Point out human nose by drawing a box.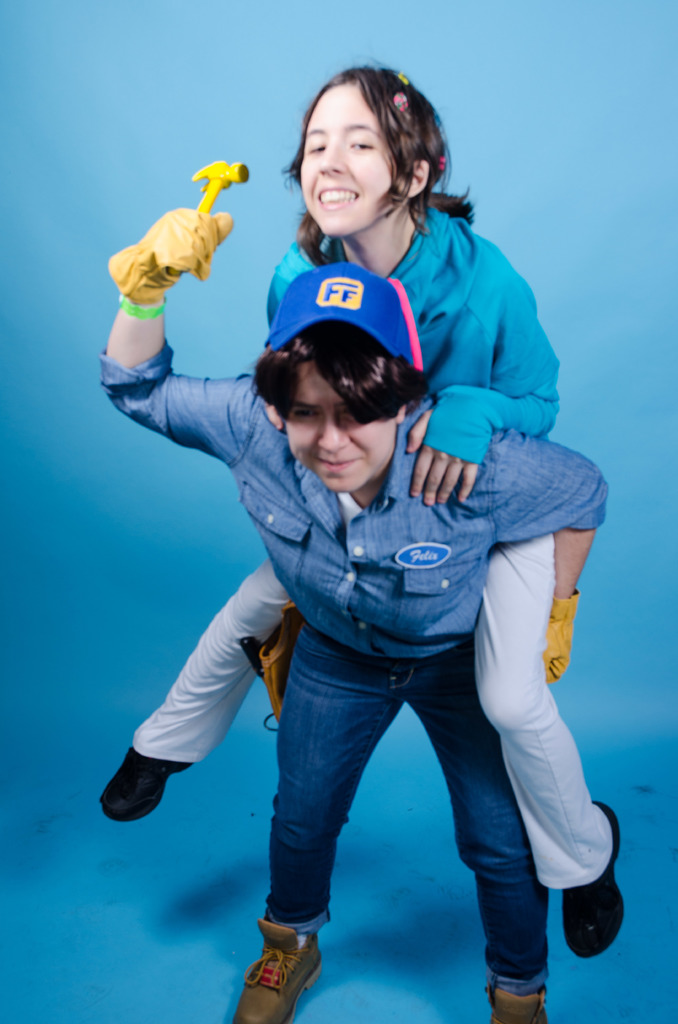
BBox(314, 410, 350, 456).
